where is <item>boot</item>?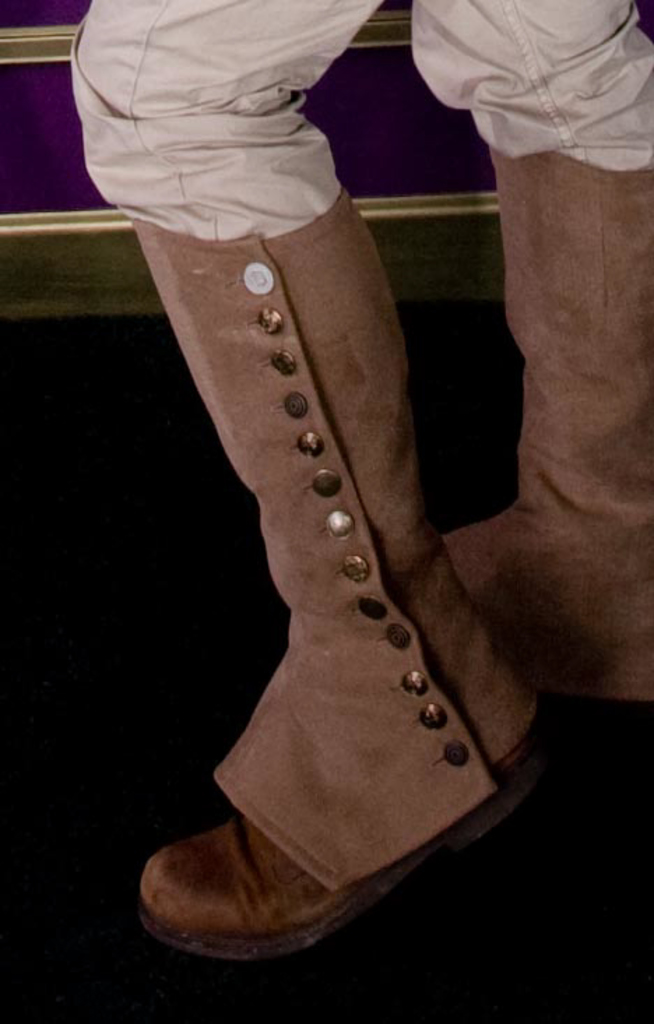
134,189,548,951.
